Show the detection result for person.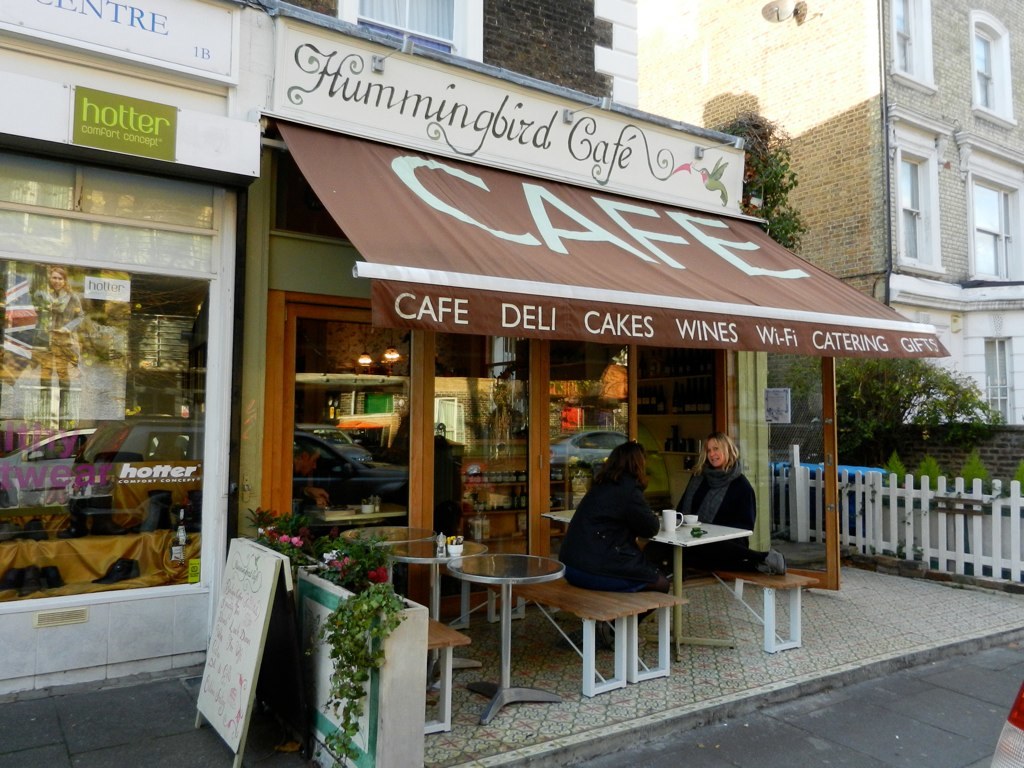
(x1=558, y1=428, x2=673, y2=613).
